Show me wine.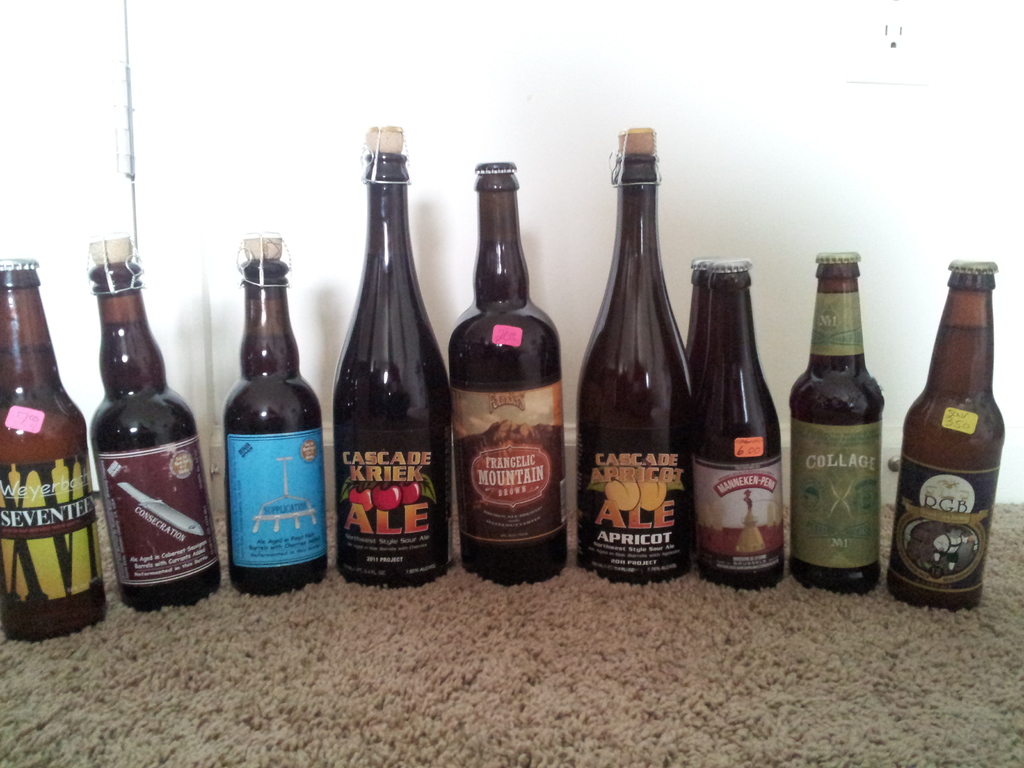
wine is here: rect(783, 254, 888, 602).
